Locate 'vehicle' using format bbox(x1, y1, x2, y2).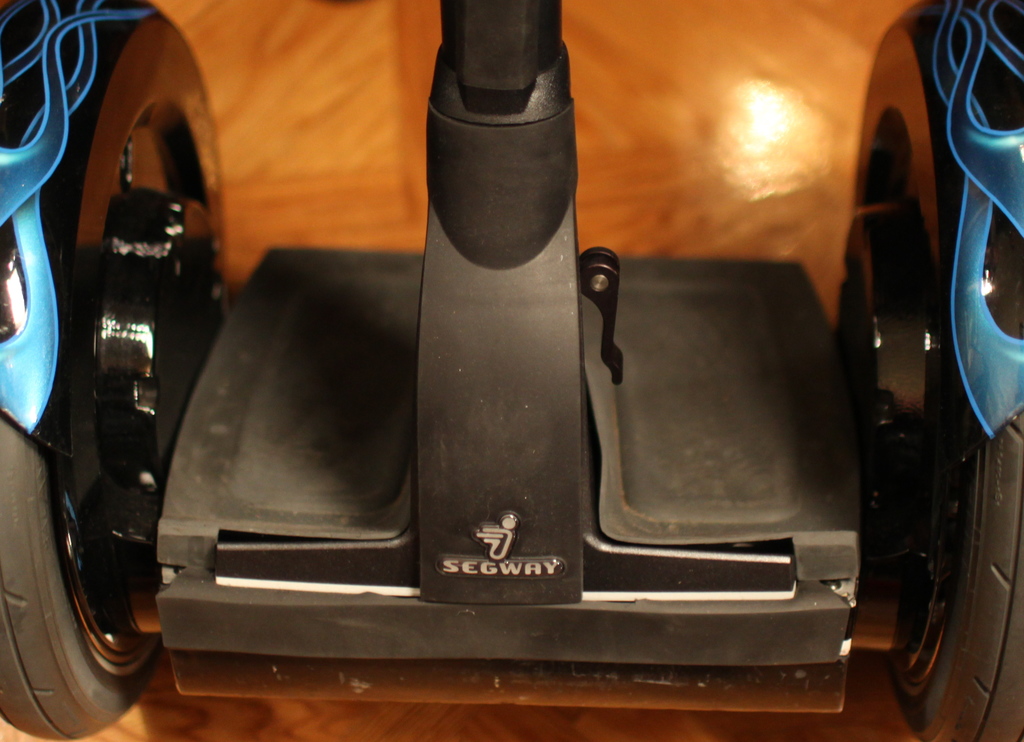
bbox(0, 0, 1023, 741).
